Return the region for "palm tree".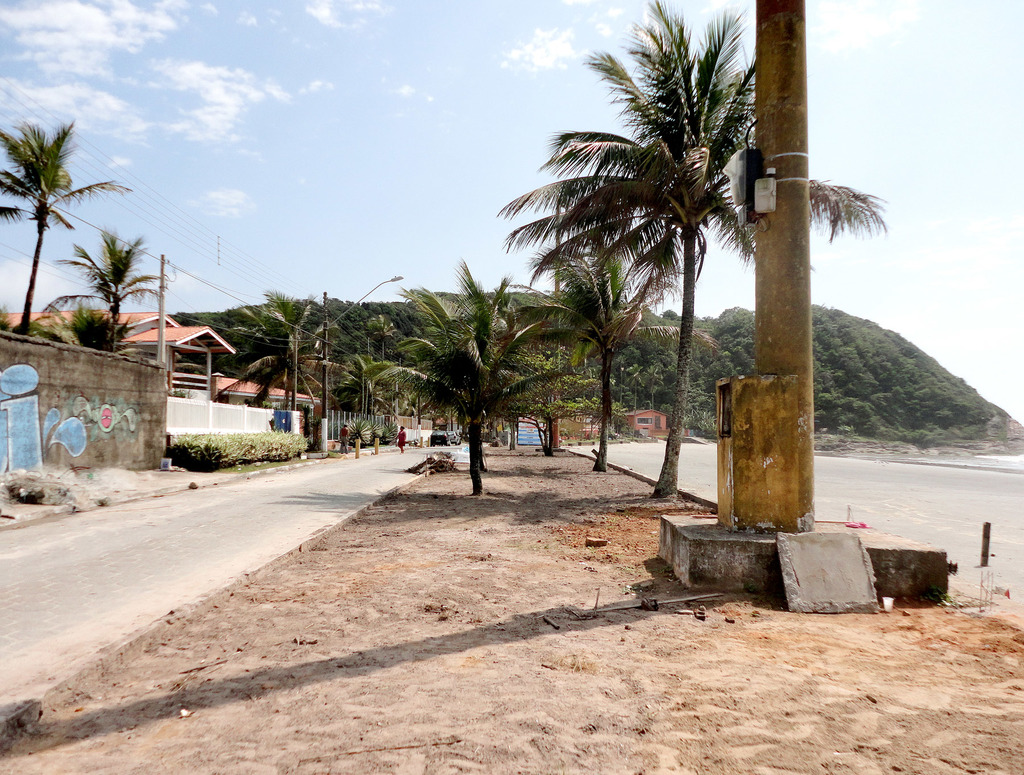
bbox=[498, 0, 884, 499].
